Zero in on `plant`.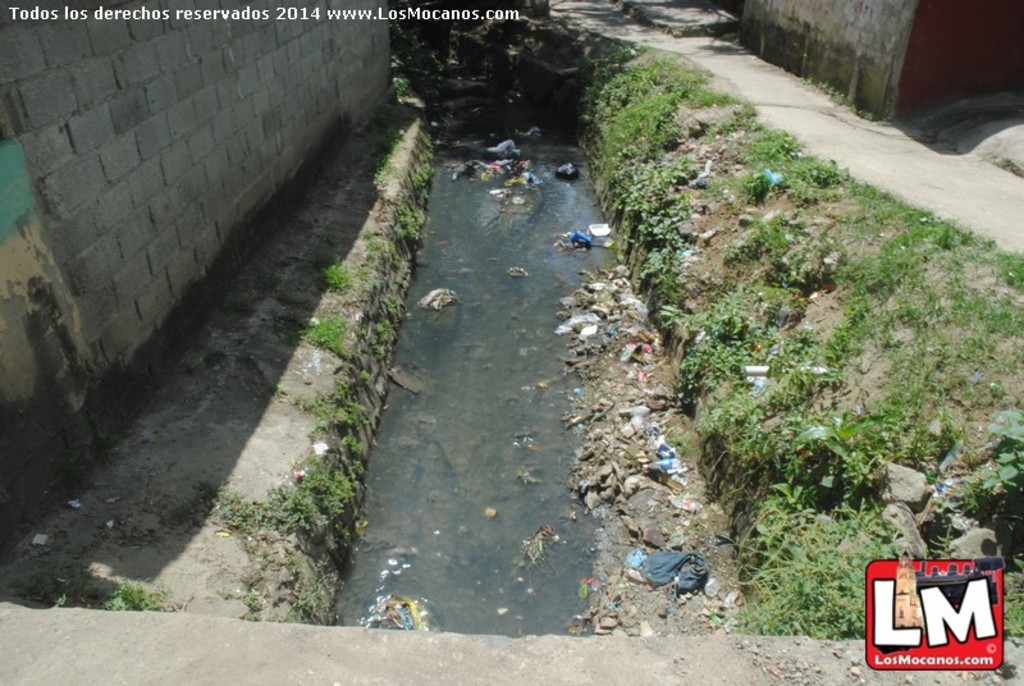
Zeroed in: rect(379, 214, 417, 242).
